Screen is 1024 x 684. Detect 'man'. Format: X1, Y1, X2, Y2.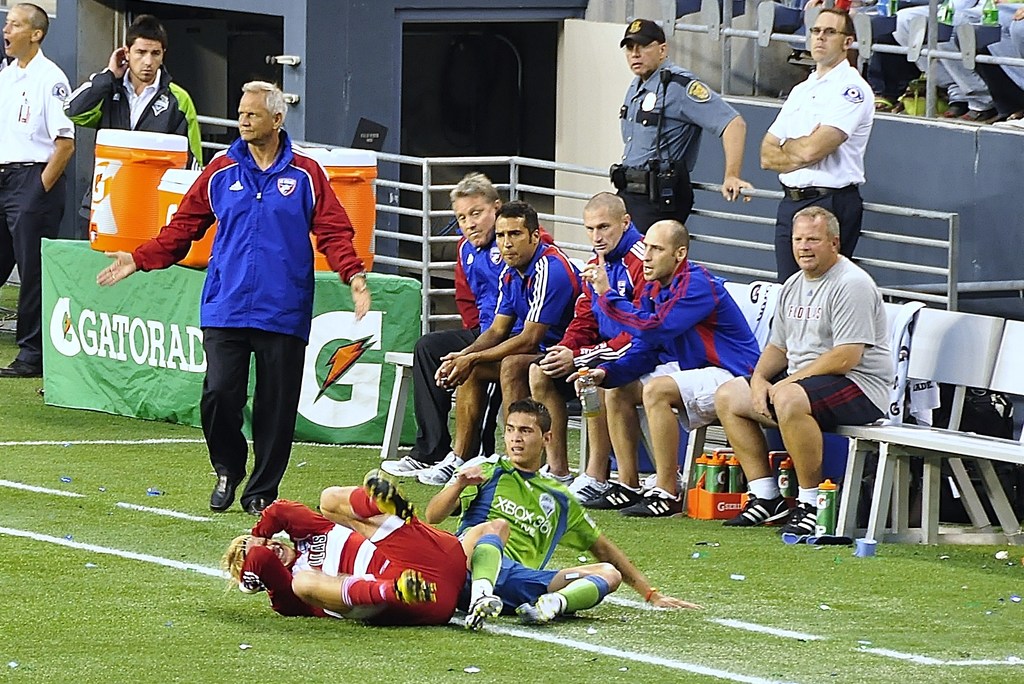
0, 4, 74, 378.
